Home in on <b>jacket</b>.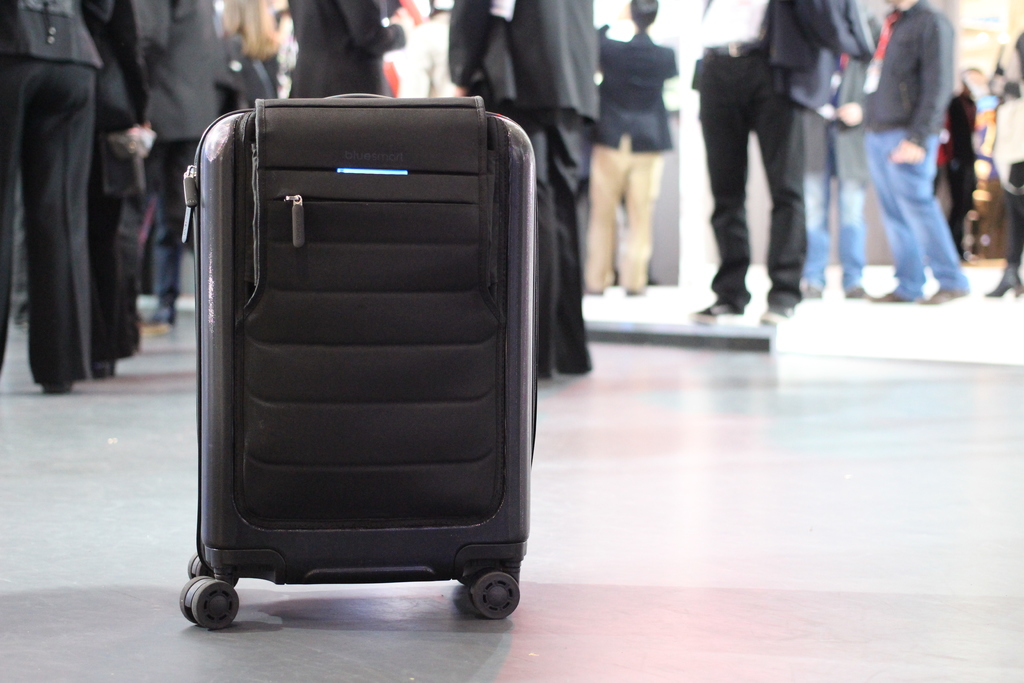
Homed in at (858, 0, 956, 148).
